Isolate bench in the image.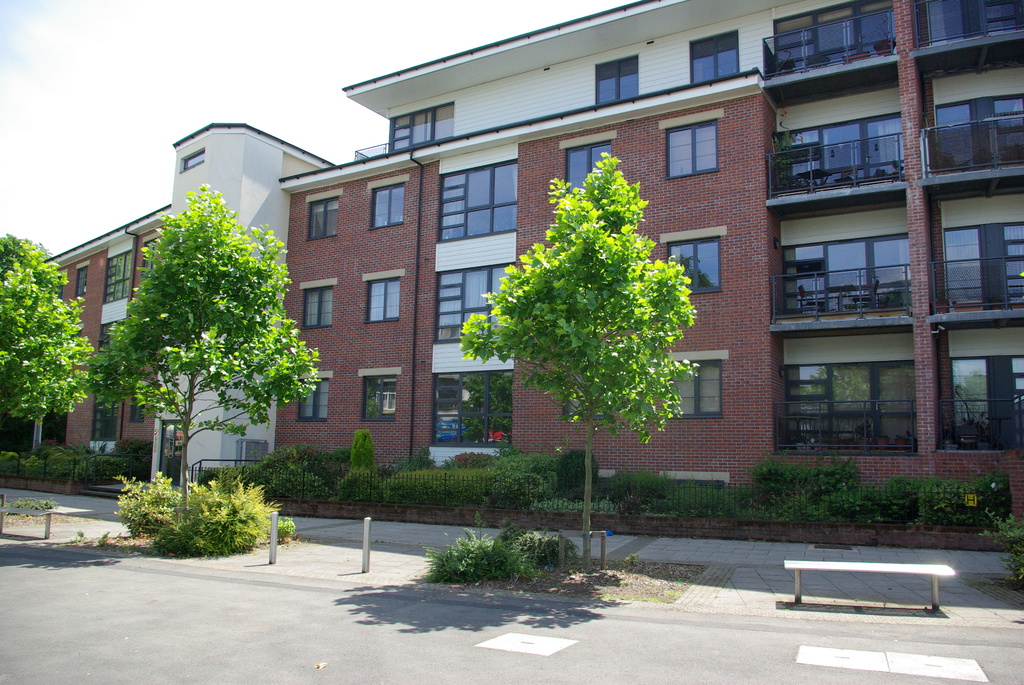
Isolated region: (left=784, top=558, right=965, bottom=634).
